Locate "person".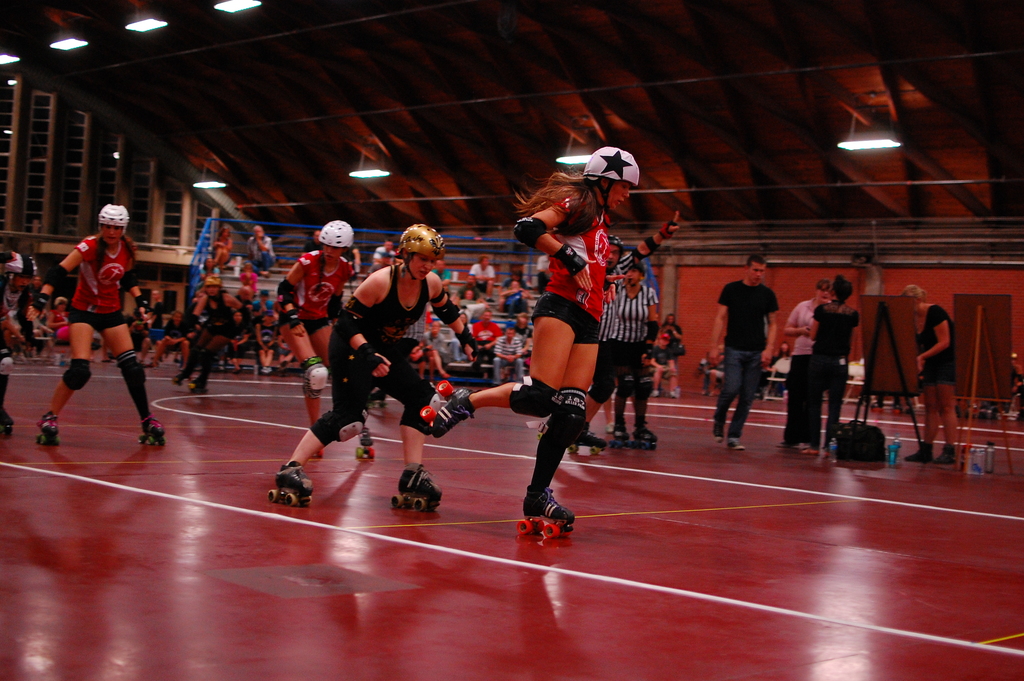
Bounding box: l=494, t=258, r=534, b=313.
